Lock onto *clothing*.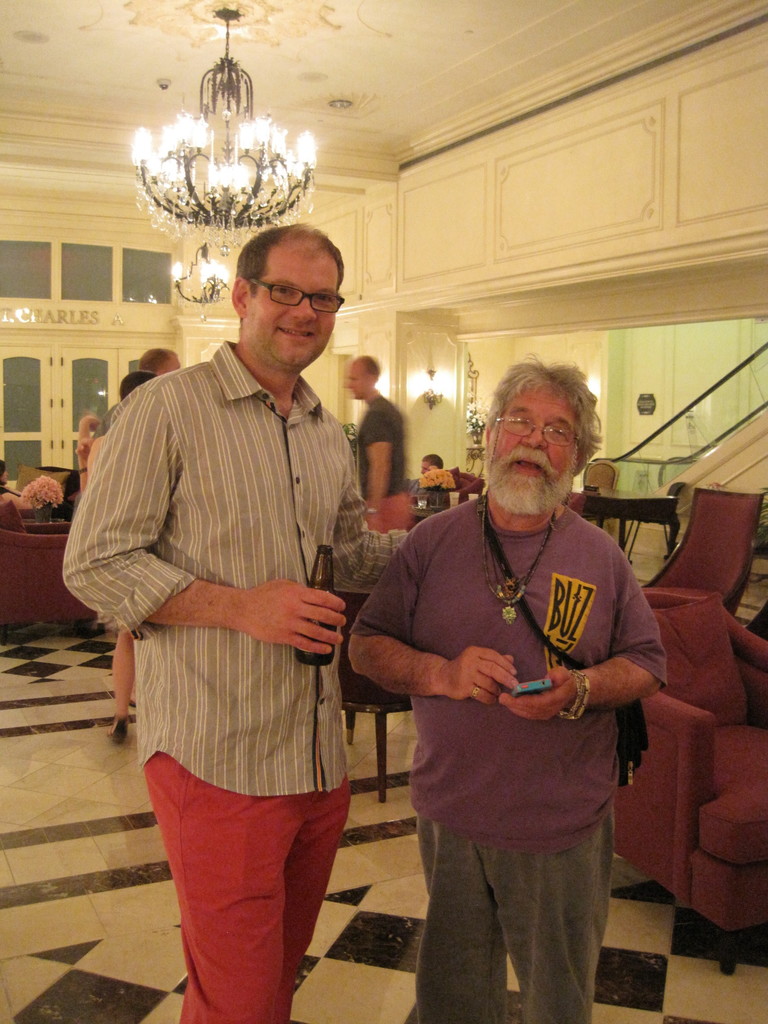
Locked: box=[67, 344, 406, 1023].
